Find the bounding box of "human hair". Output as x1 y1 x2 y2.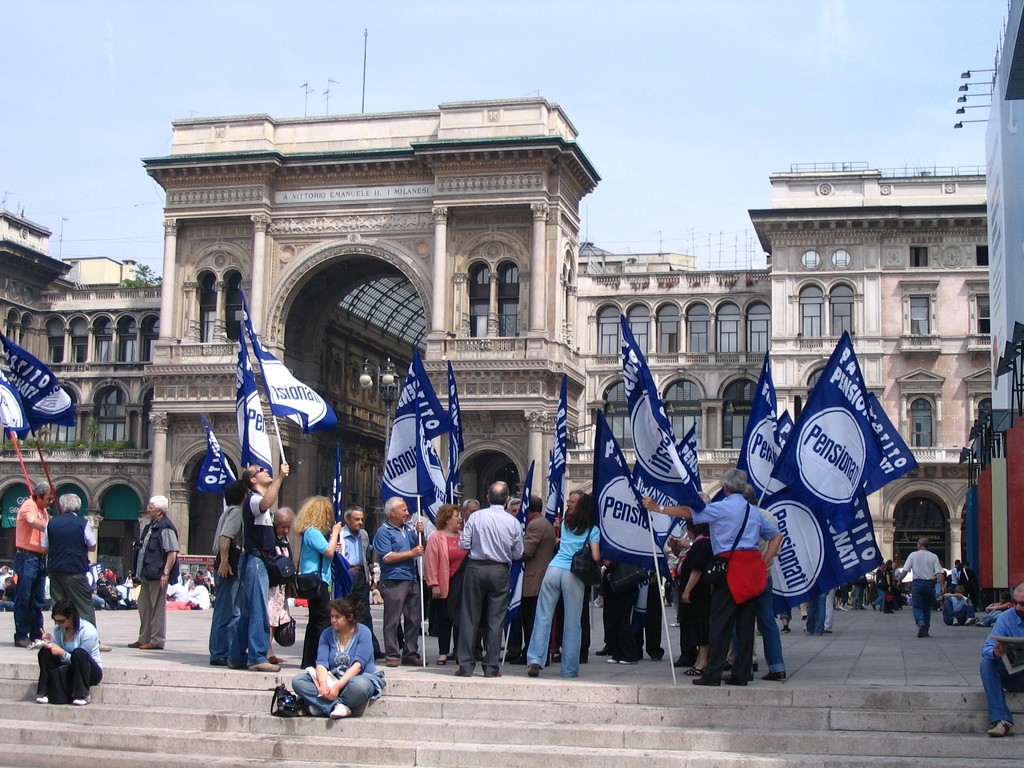
1000 588 1011 600.
